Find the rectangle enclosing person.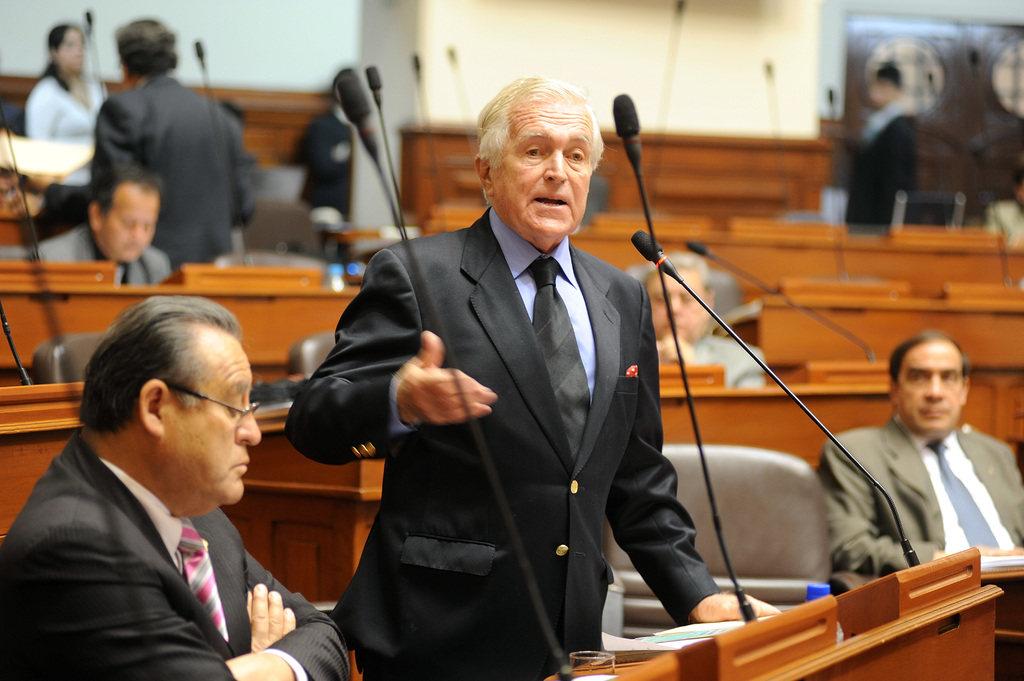
x1=35, y1=167, x2=170, y2=287.
